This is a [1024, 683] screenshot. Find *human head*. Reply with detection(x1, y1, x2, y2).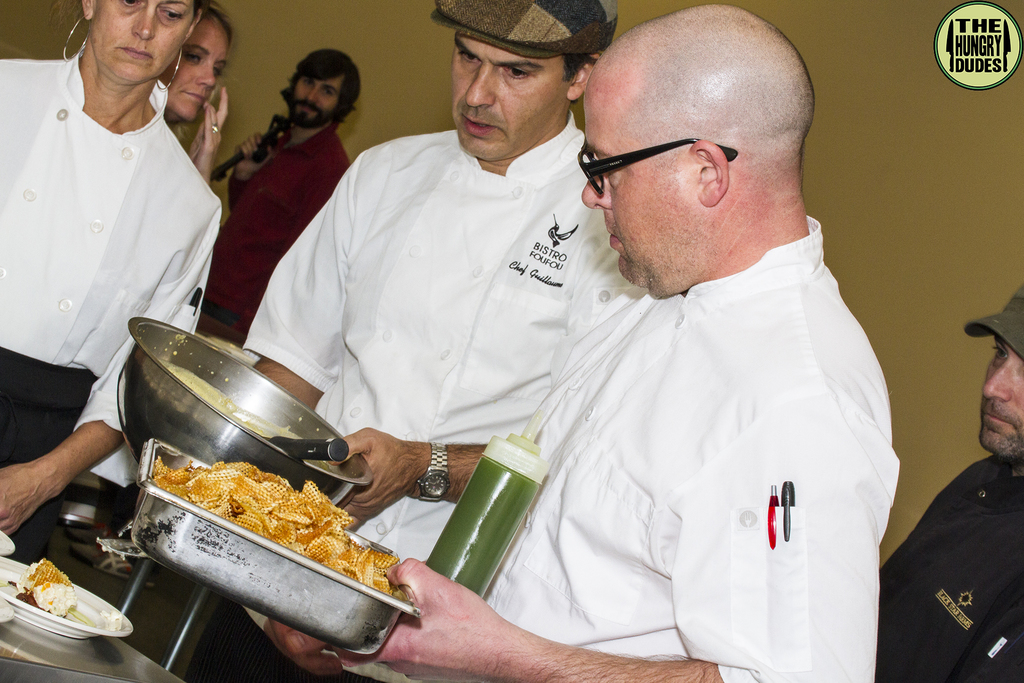
detection(961, 276, 1023, 466).
